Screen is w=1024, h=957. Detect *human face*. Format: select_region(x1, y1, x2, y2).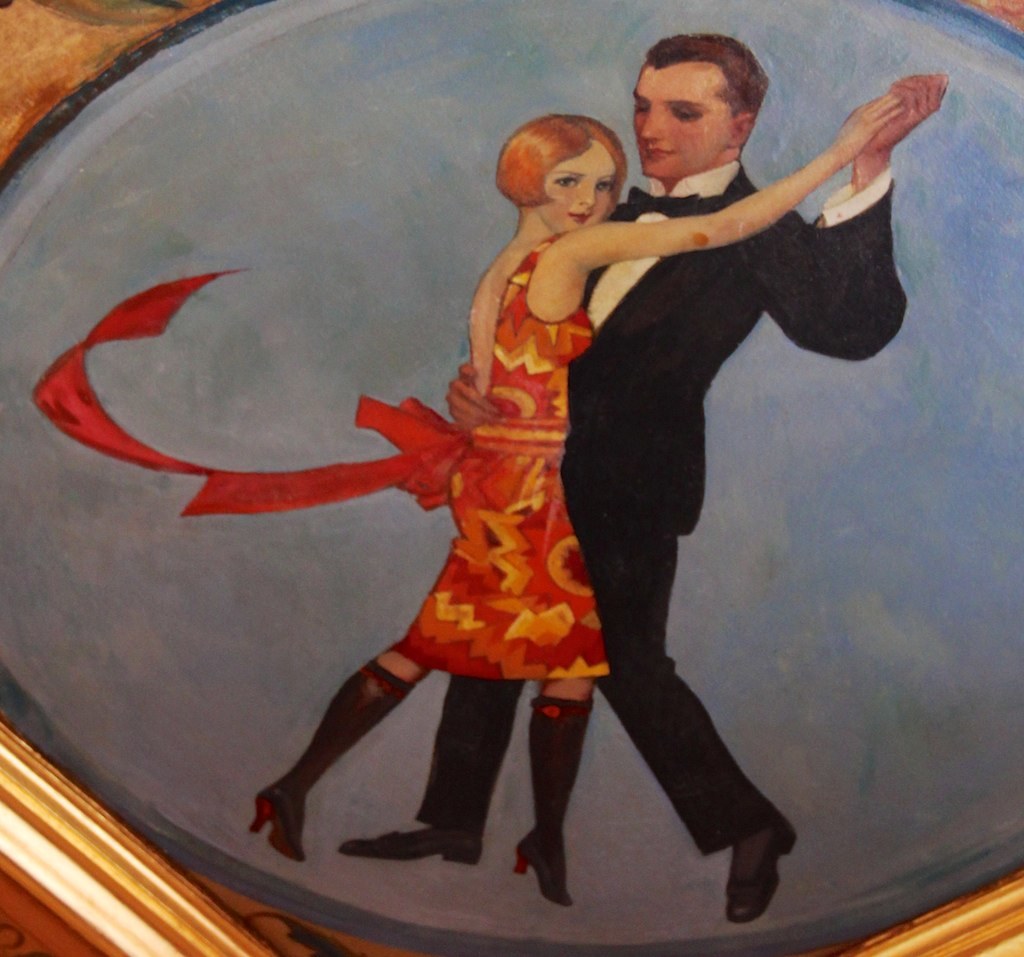
select_region(540, 147, 618, 237).
